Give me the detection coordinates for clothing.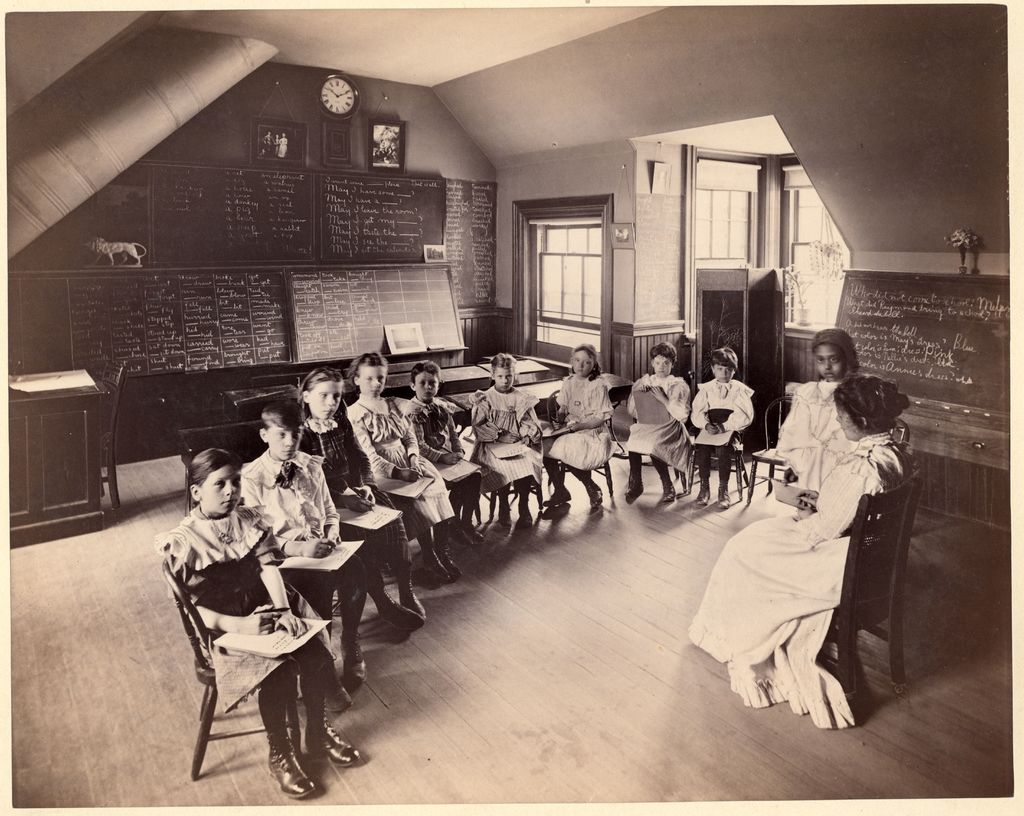
(165,499,325,746).
